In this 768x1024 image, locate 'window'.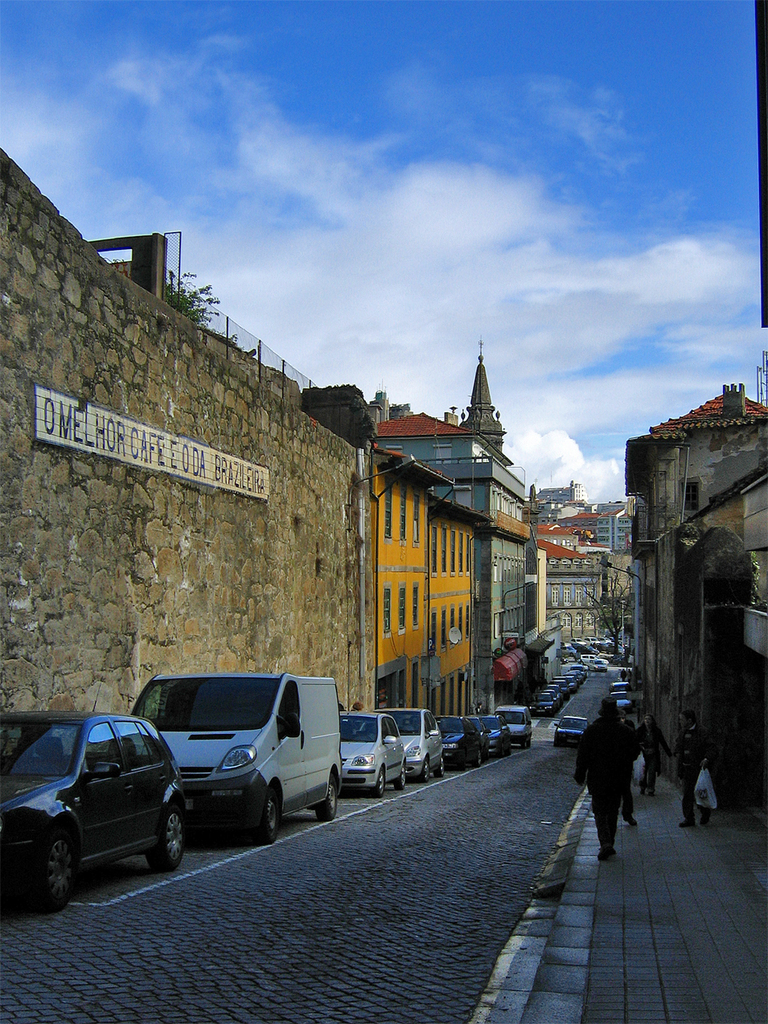
Bounding box: 396:485:405:540.
